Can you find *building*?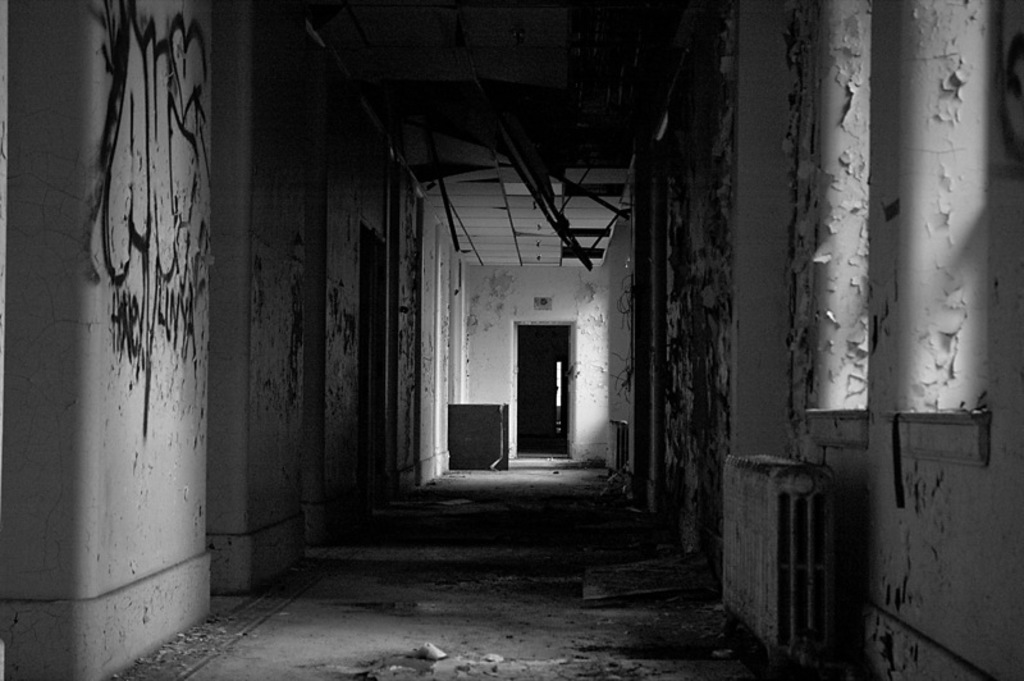
Yes, bounding box: (0,0,1023,680).
